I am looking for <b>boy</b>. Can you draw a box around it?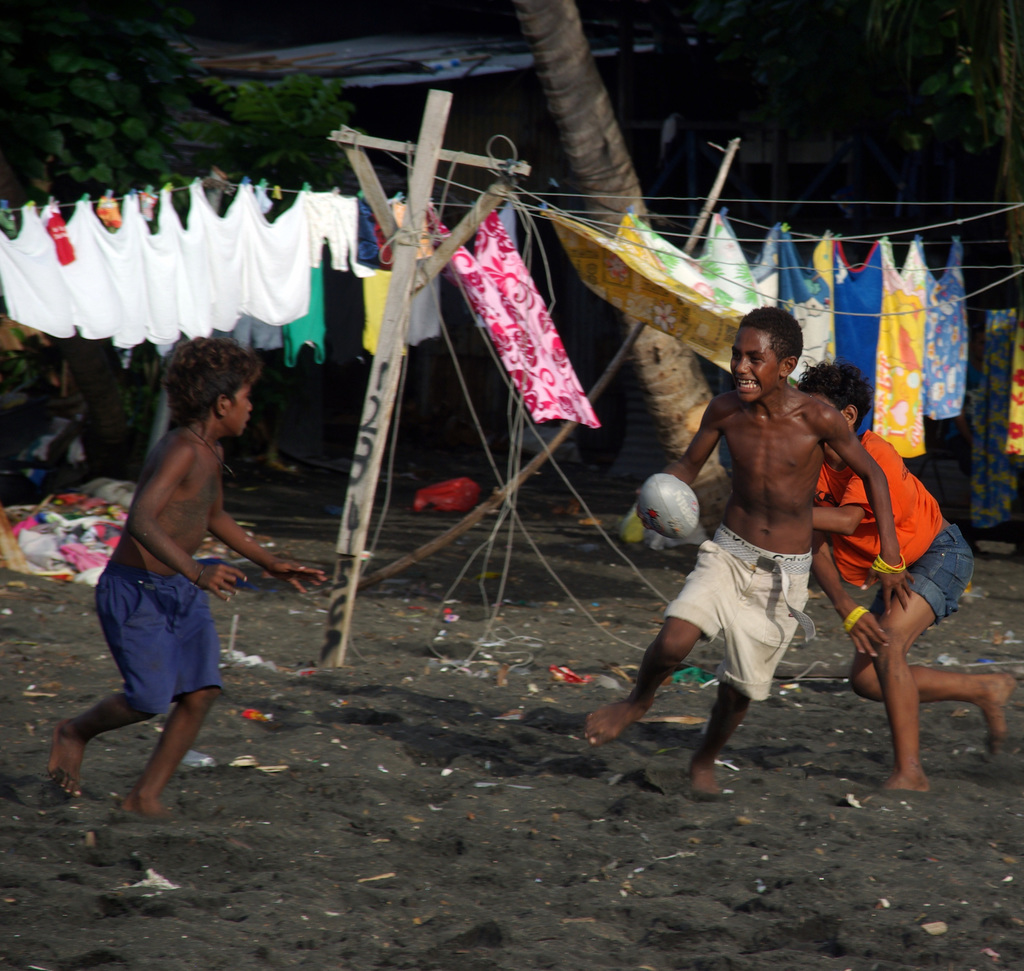
Sure, the bounding box is crop(77, 337, 333, 813).
